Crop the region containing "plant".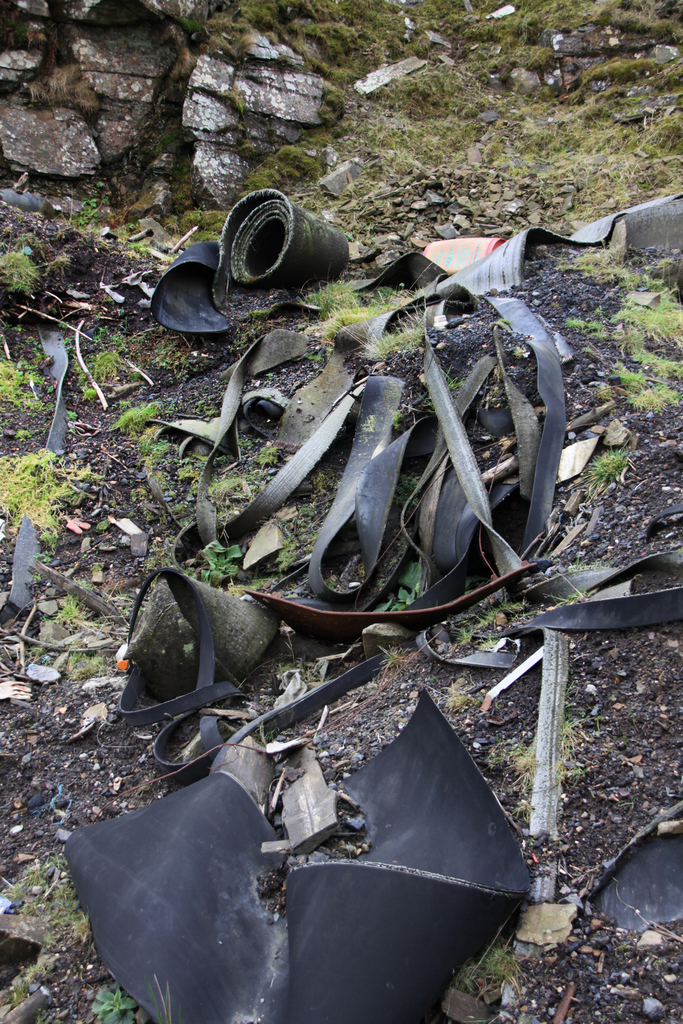
Crop region: l=316, t=266, r=411, b=316.
